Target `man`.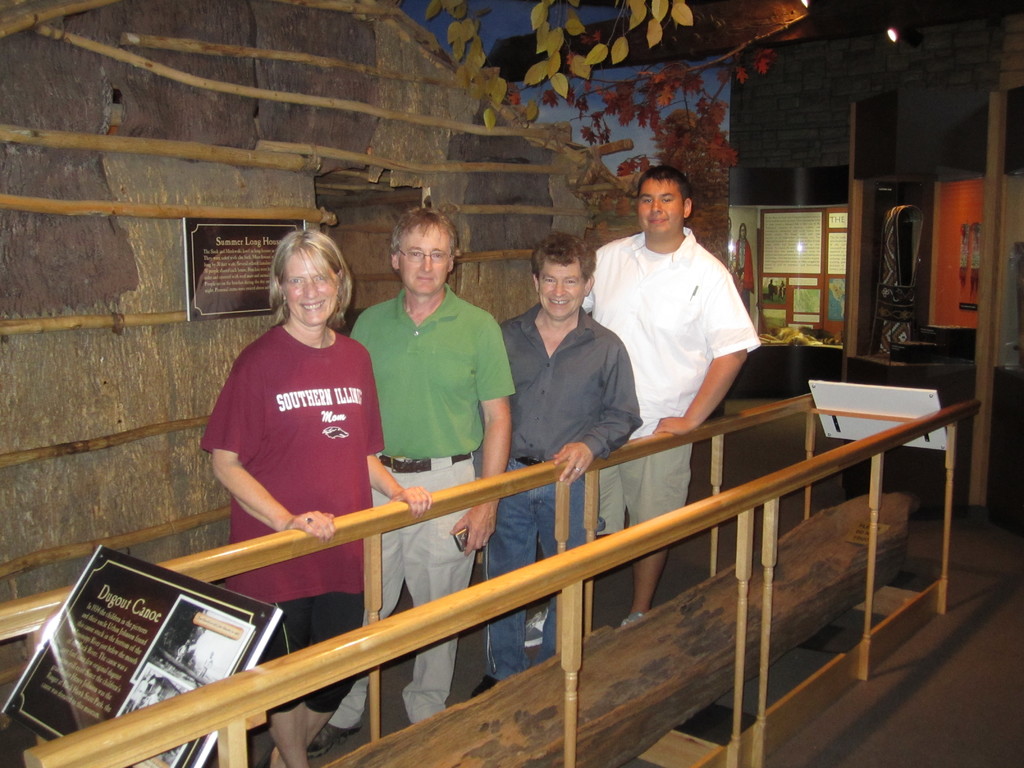
Target region: 468:230:644:697.
